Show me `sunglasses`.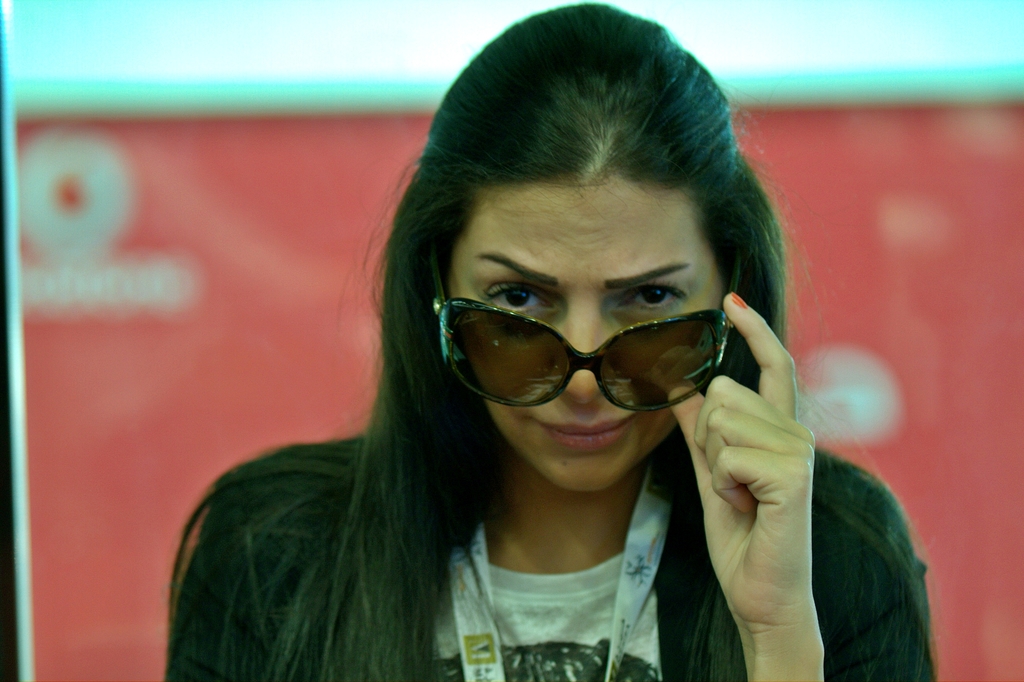
`sunglasses` is here: {"left": 433, "top": 250, "right": 737, "bottom": 419}.
